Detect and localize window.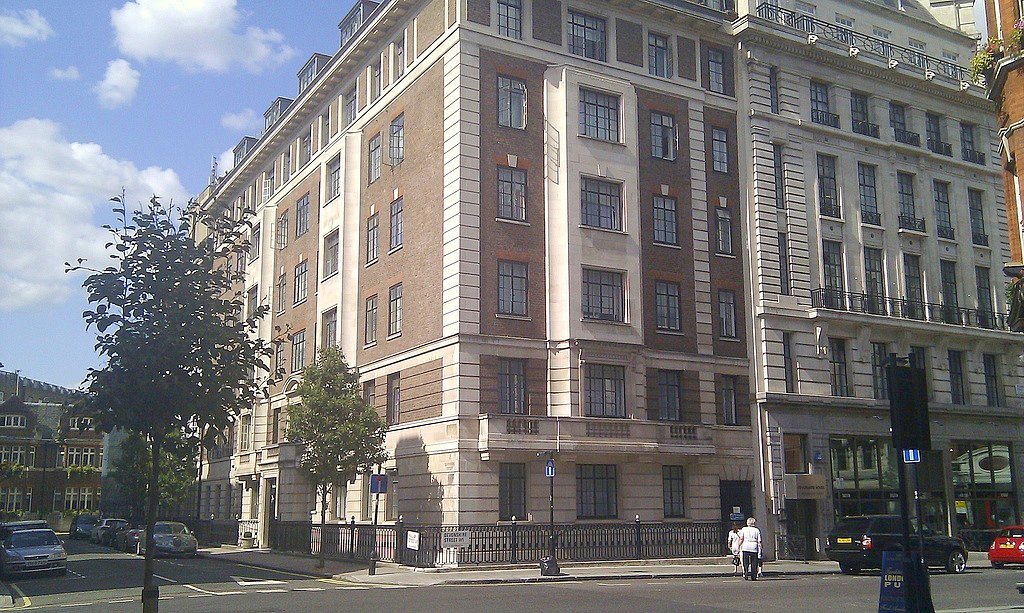
Localized at region(363, 376, 375, 414).
